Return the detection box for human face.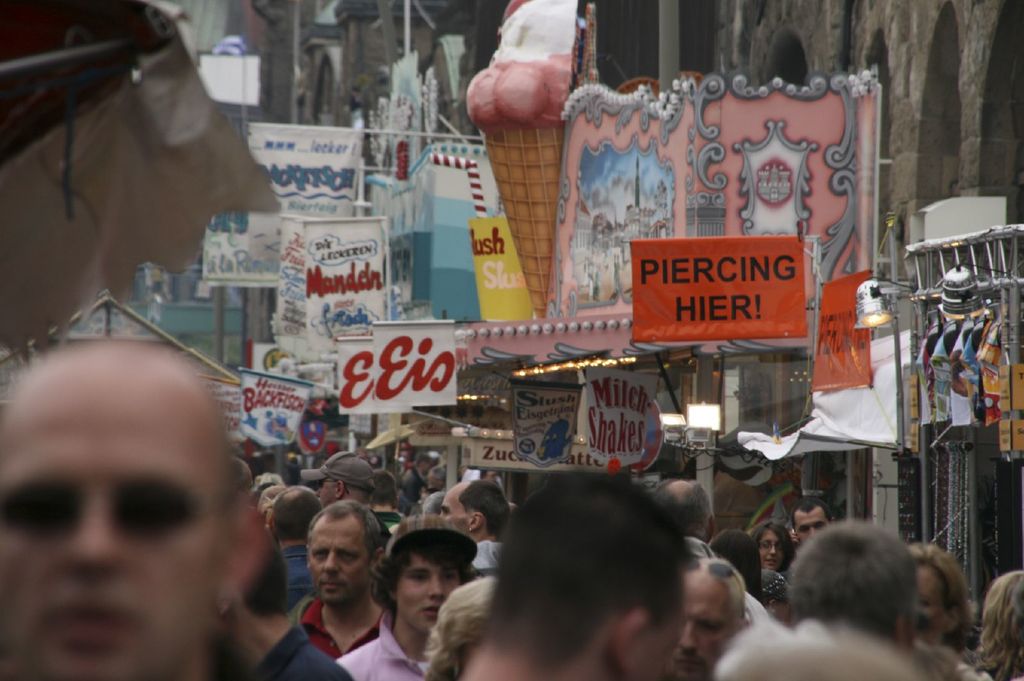
<region>794, 511, 826, 540</region>.
